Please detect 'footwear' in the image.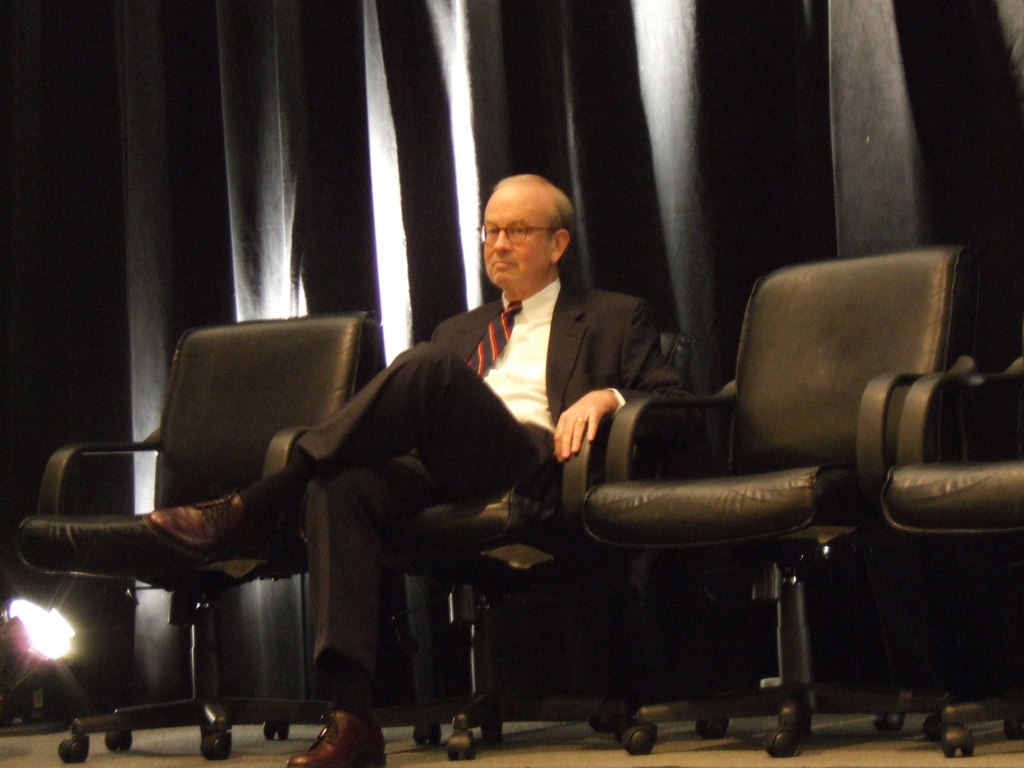
<bbox>283, 706, 389, 767</bbox>.
